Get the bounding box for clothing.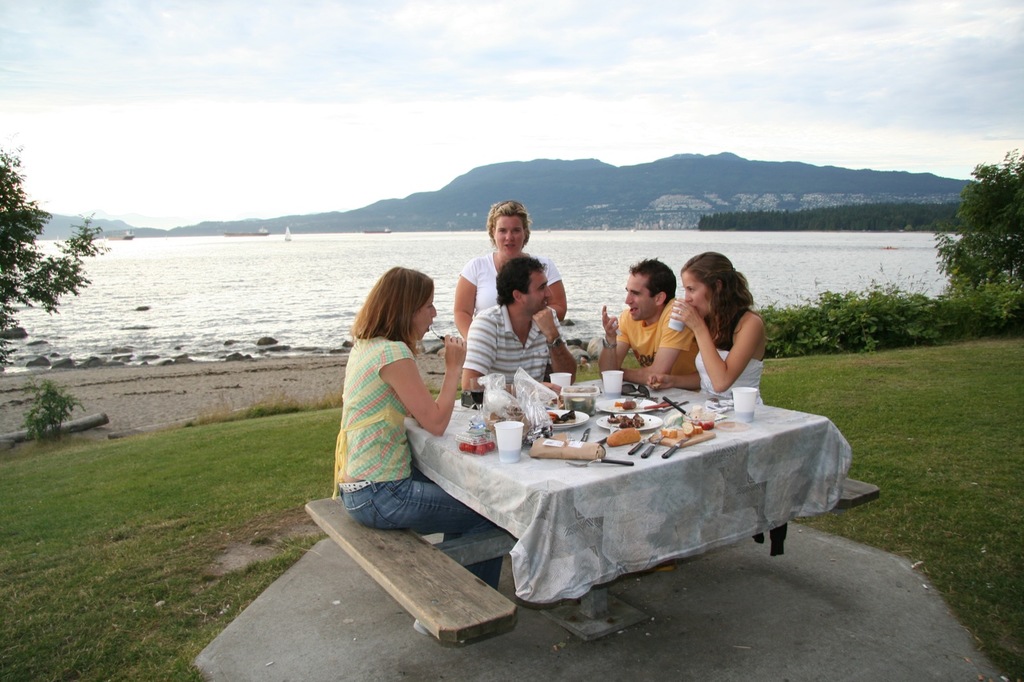
456 301 561 393.
